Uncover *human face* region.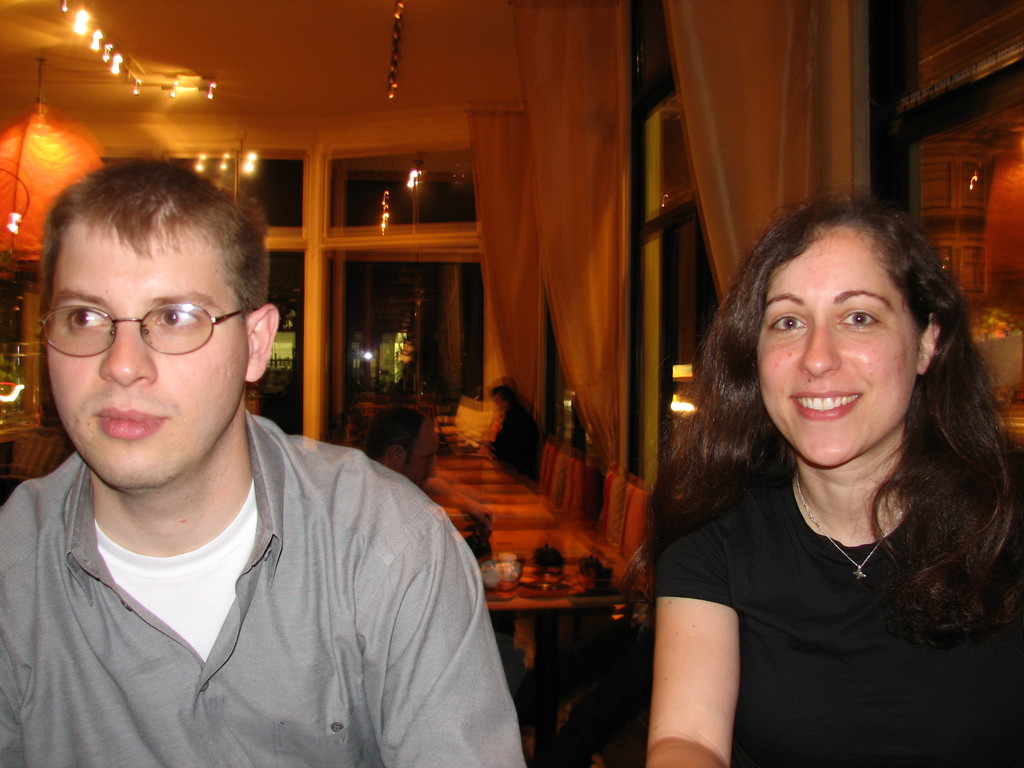
Uncovered: (x1=48, y1=218, x2=249, y2=491).
